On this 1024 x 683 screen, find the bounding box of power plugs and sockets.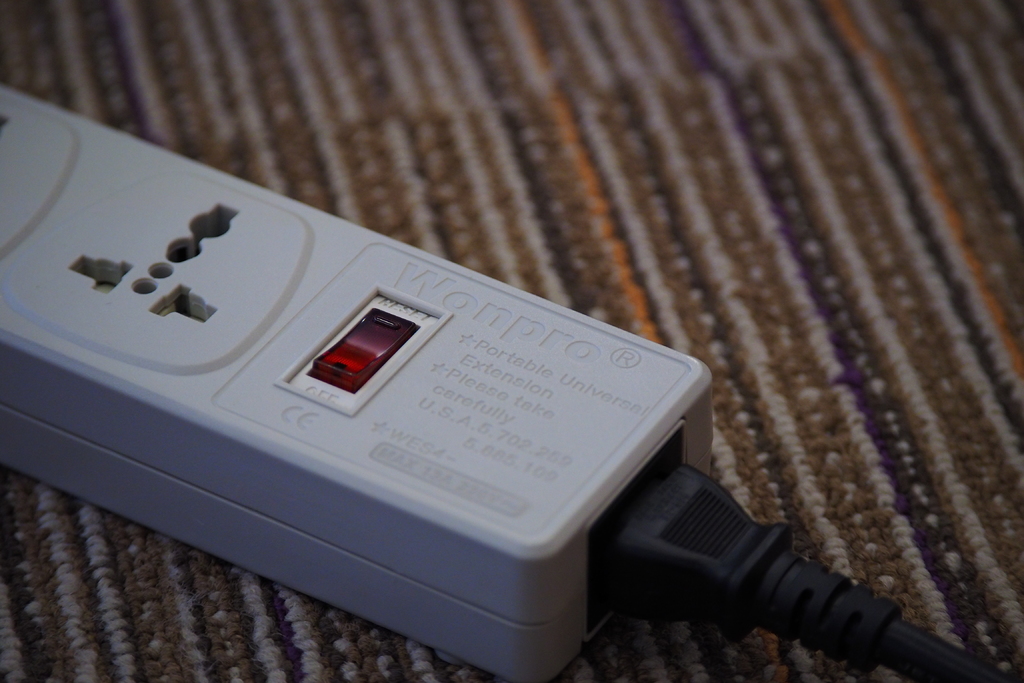
Bounding box: 595 461 906 682.
